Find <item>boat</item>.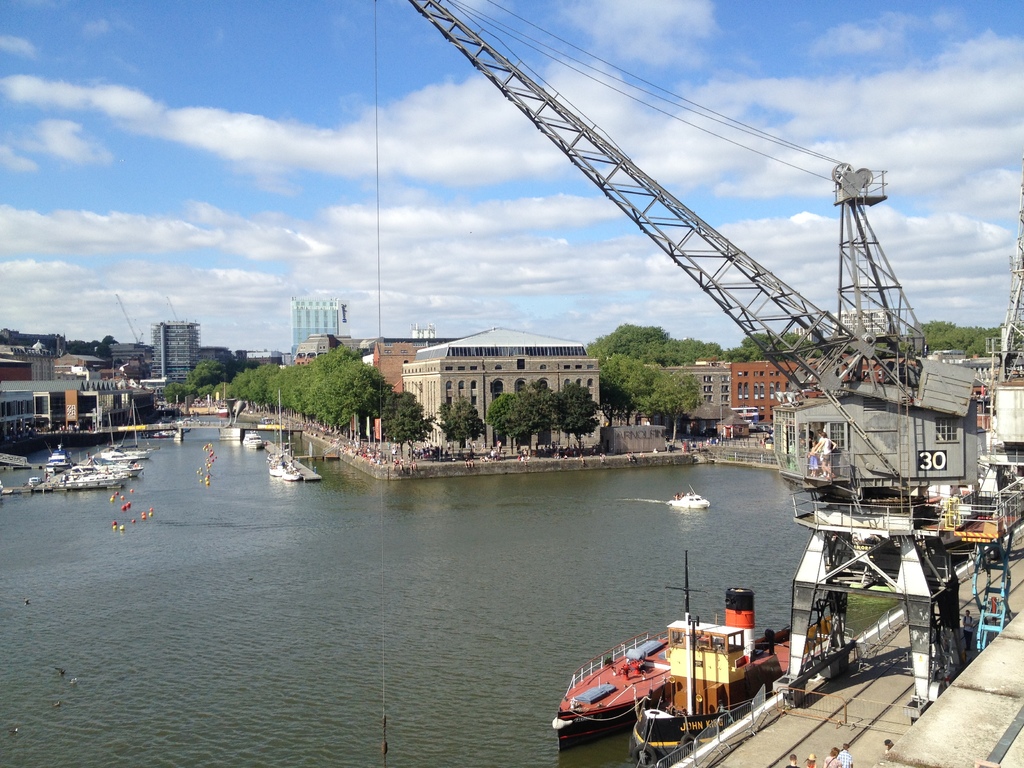
(x1=213, y1=381, x2=230, y2=420).
